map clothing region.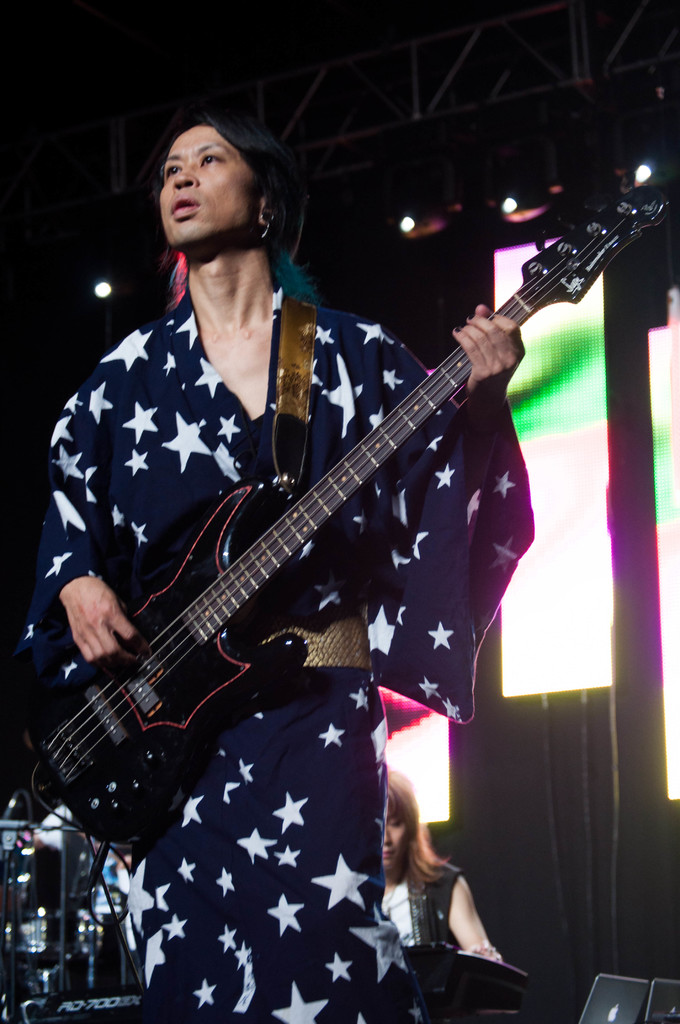
Mapped to 369,868,464,948.
